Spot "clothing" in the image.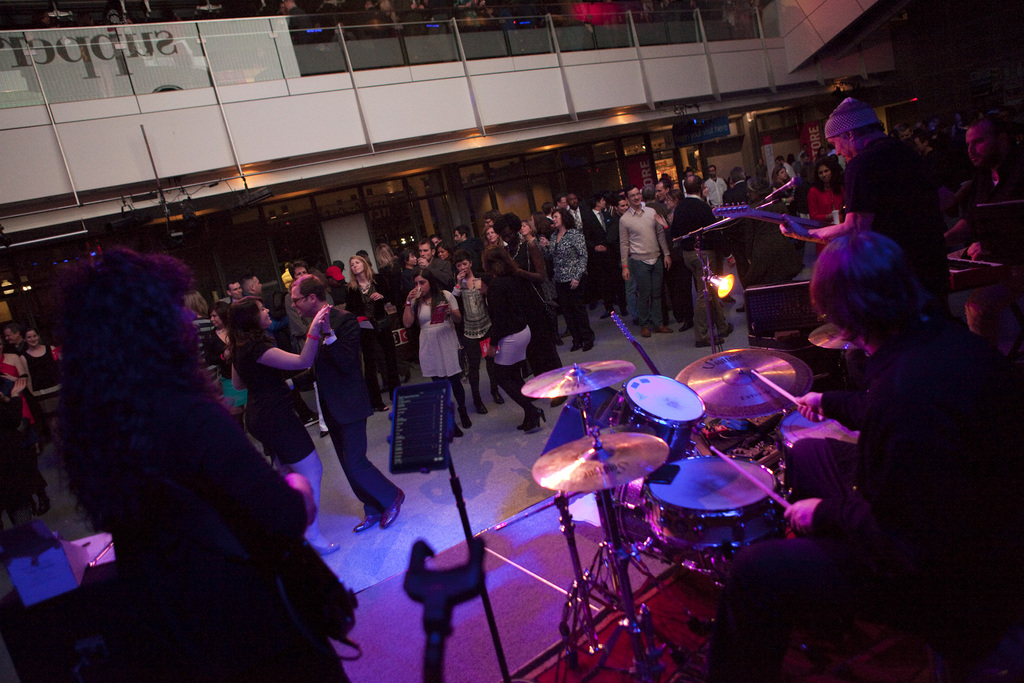
"clothing" found at (left=50, top=400, right=356, bottom=675).
